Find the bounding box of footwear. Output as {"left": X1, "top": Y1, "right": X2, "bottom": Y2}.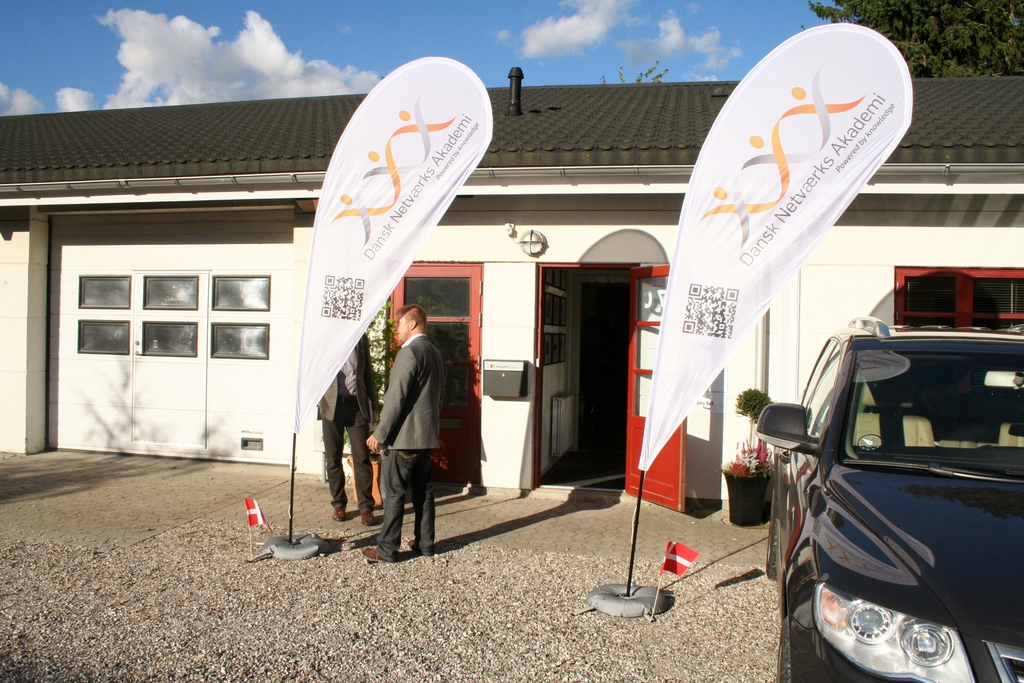
{"left": 410, "top": 541, "right": 430, "bottom": 554}.
